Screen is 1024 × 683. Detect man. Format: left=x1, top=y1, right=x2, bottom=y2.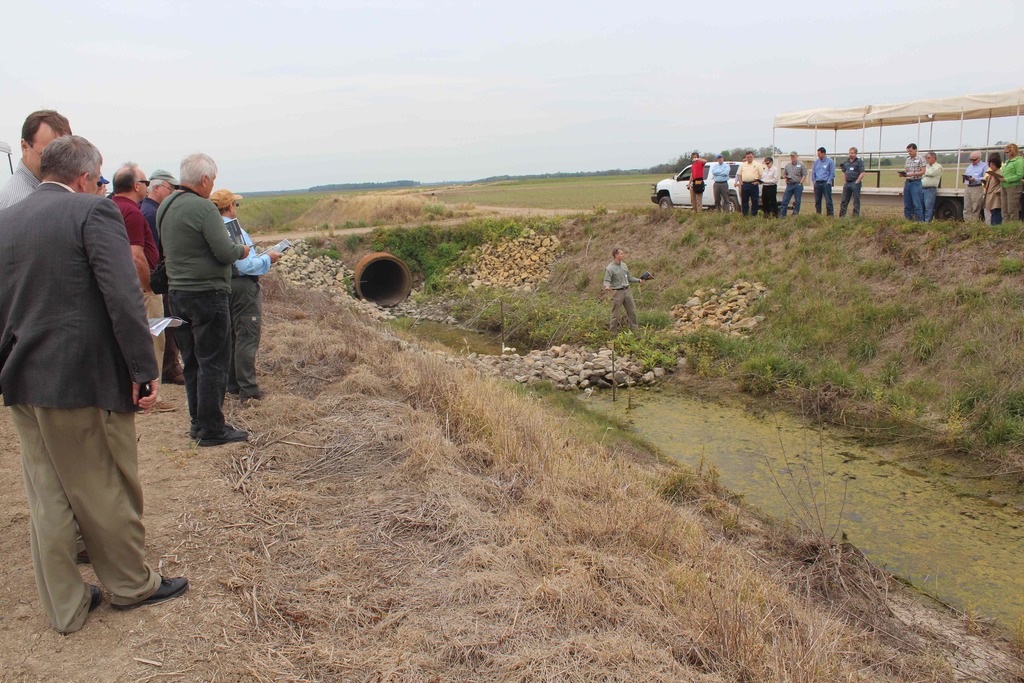
left=739, top=149, right=760, bottom=226.
